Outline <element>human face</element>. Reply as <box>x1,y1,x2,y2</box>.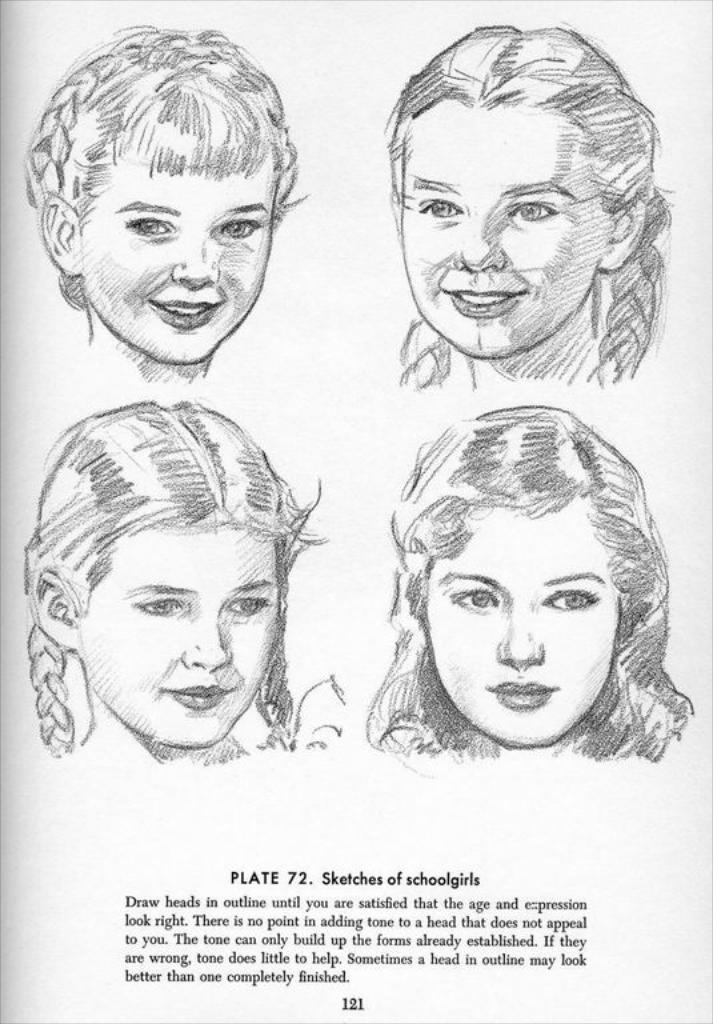
<box>422,512,609,752</box>.
